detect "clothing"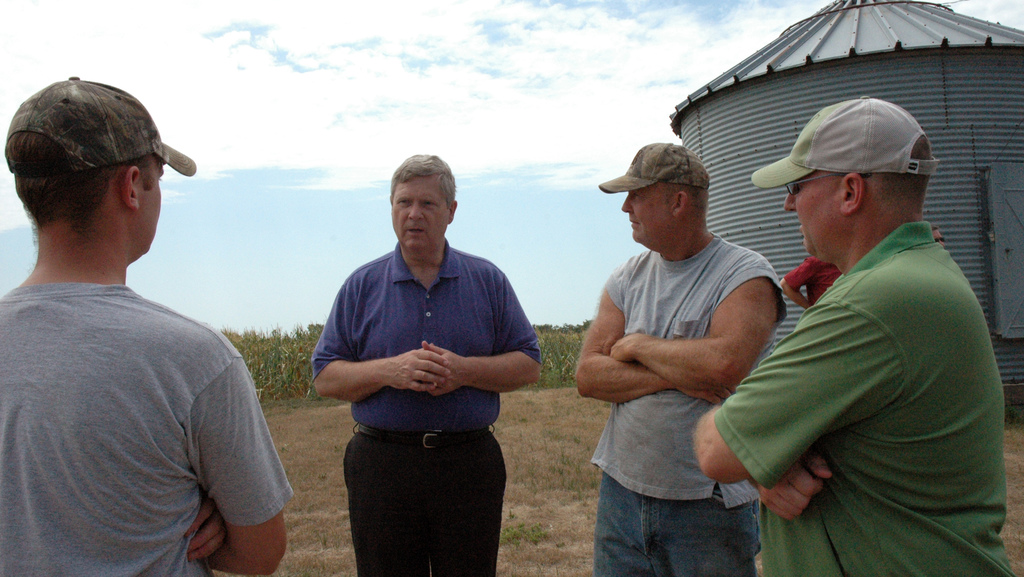
<region>307, 238, 545, 576</region>
